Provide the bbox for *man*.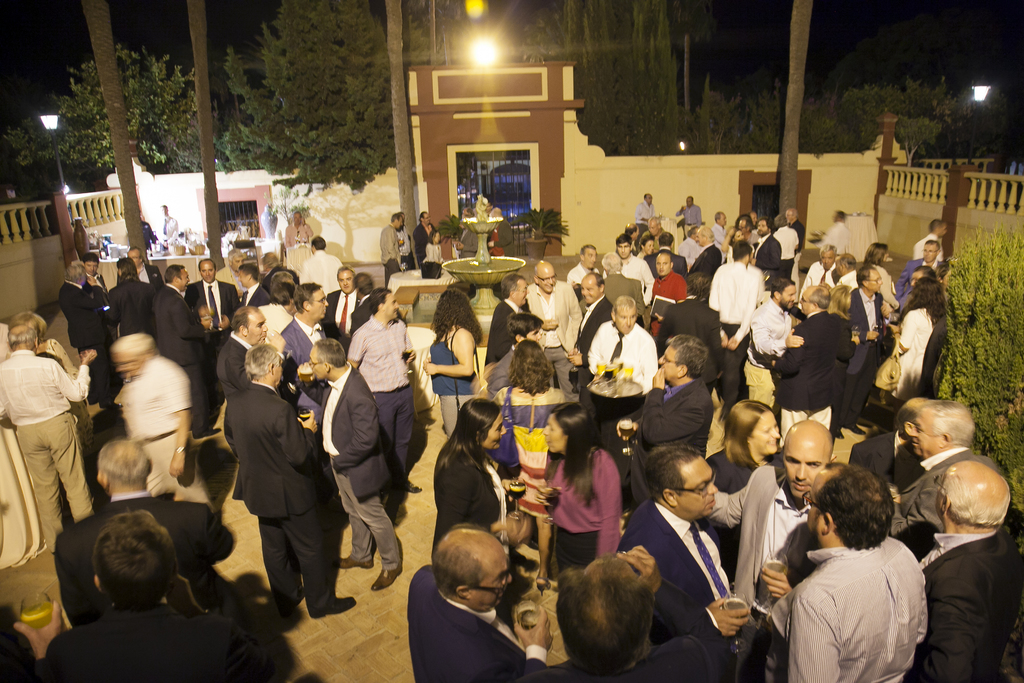
rect(165, 263, 228, 456).
